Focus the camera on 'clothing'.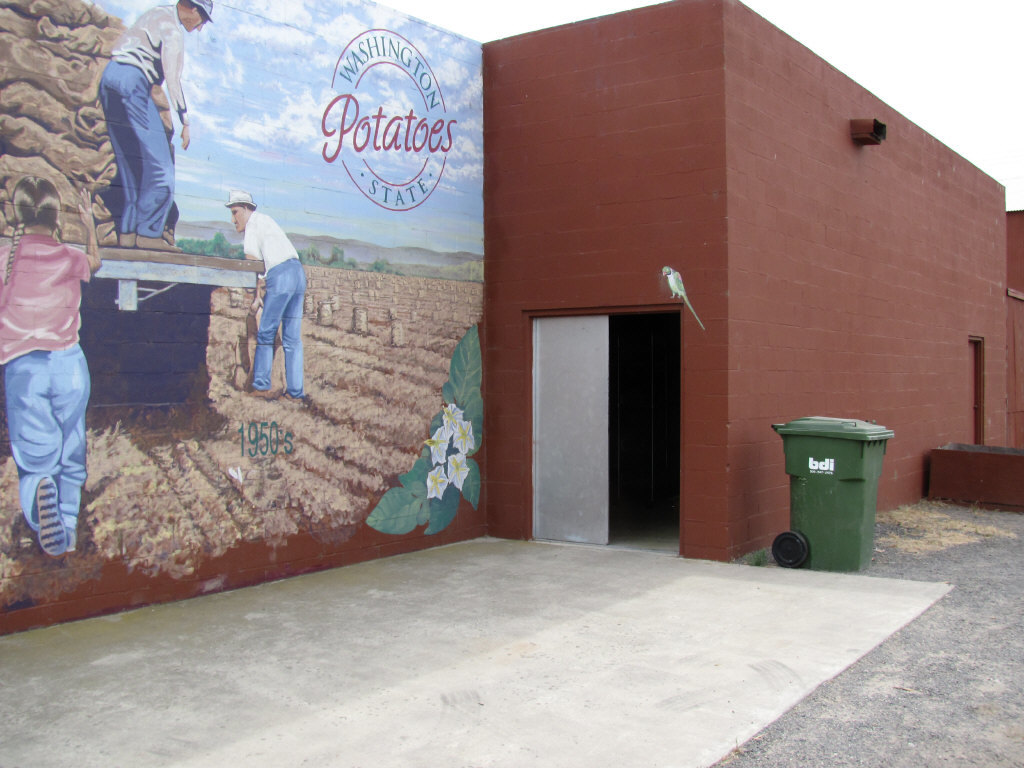
Focus region: {"left": 248, "top": 213, "right": 312, "bottom": 395}.
